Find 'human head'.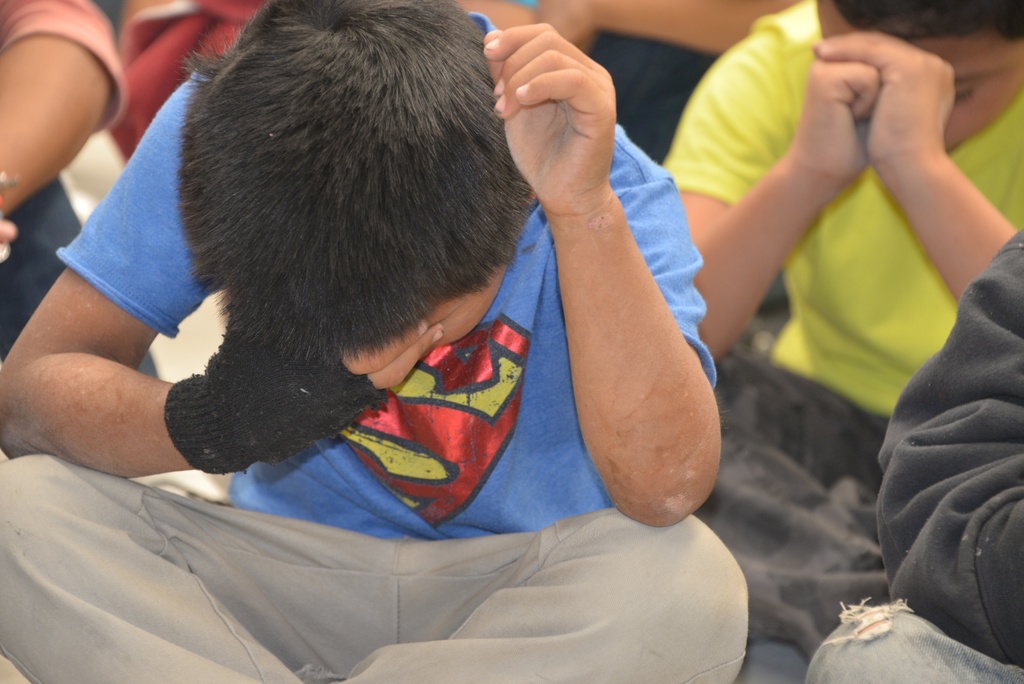
<bbox>171, 0, 534, 375</bbox>.
